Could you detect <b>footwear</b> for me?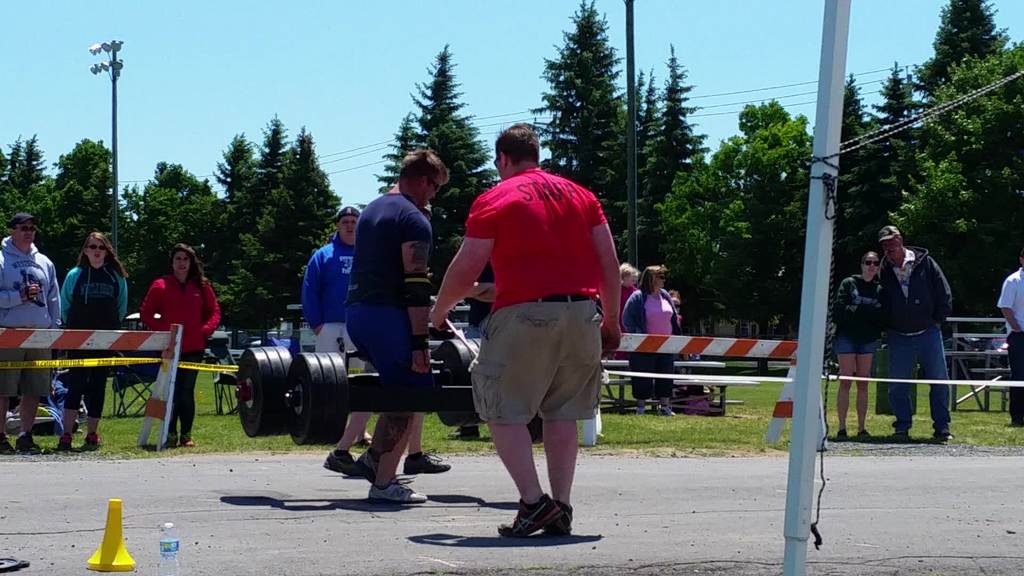
Detection result: {"x1": 528, "y1": 412, "x2": 548, "y2": 448}.
